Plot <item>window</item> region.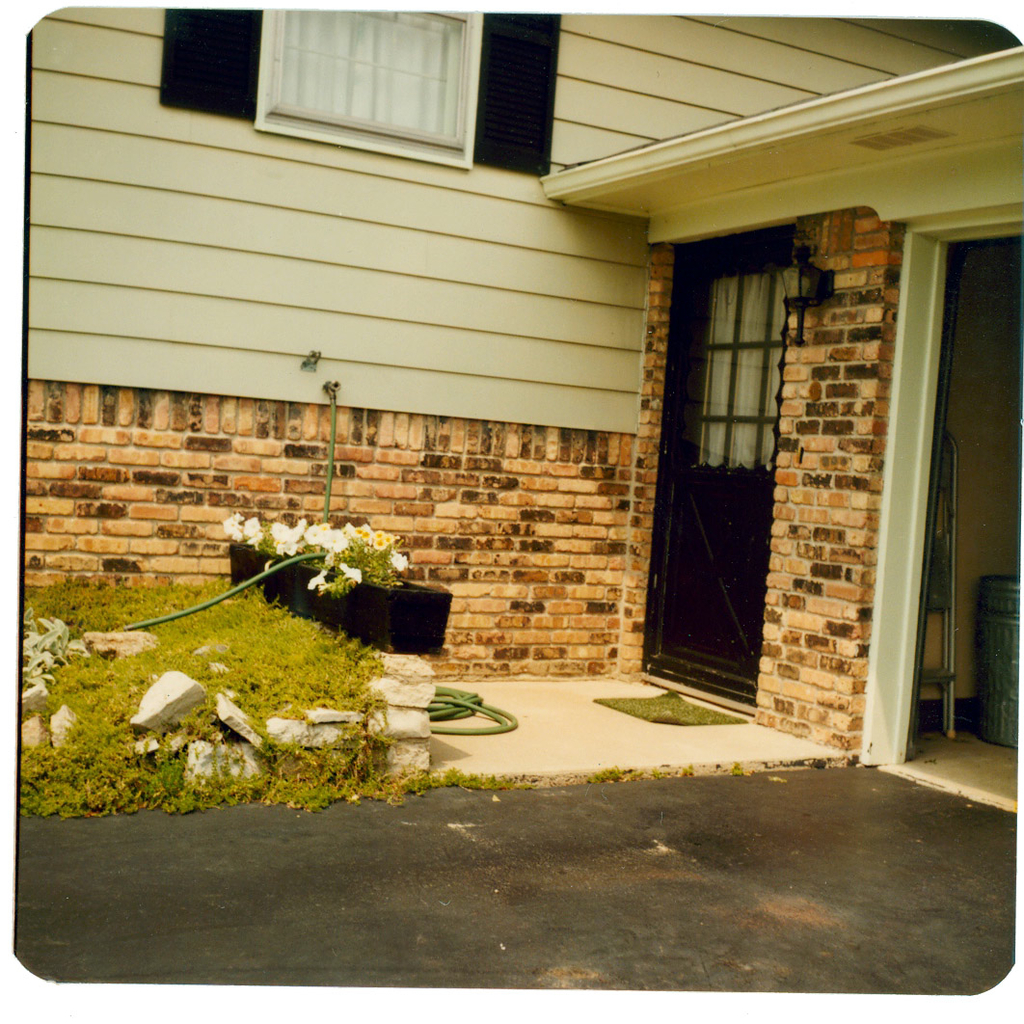
Plotted at (268,0,481,167).
